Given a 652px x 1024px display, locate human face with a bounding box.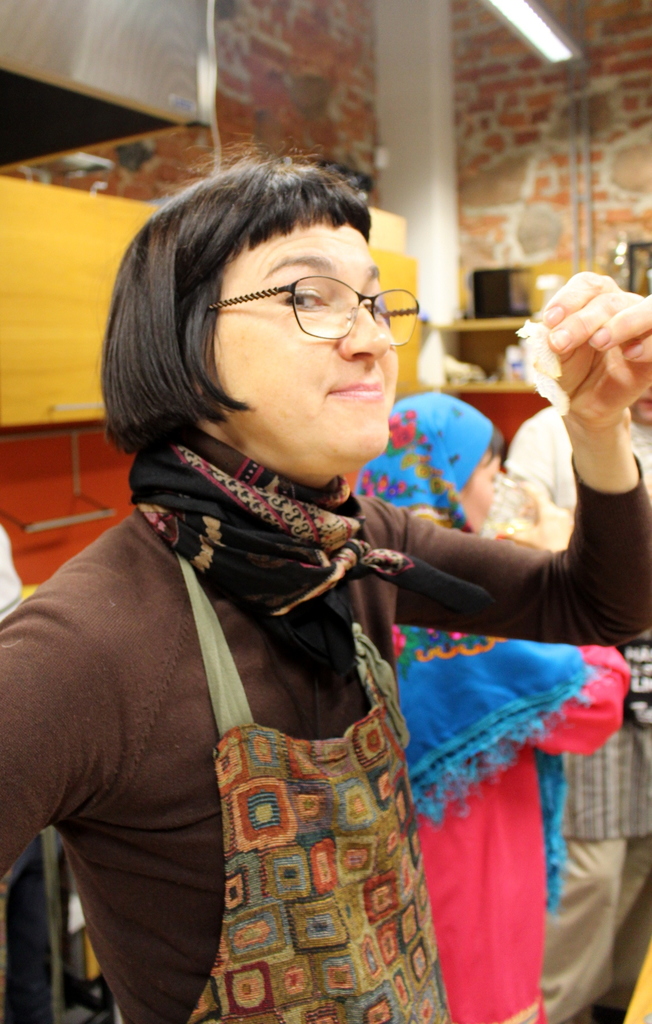
Located: box=[216, 221, 407, 468].
